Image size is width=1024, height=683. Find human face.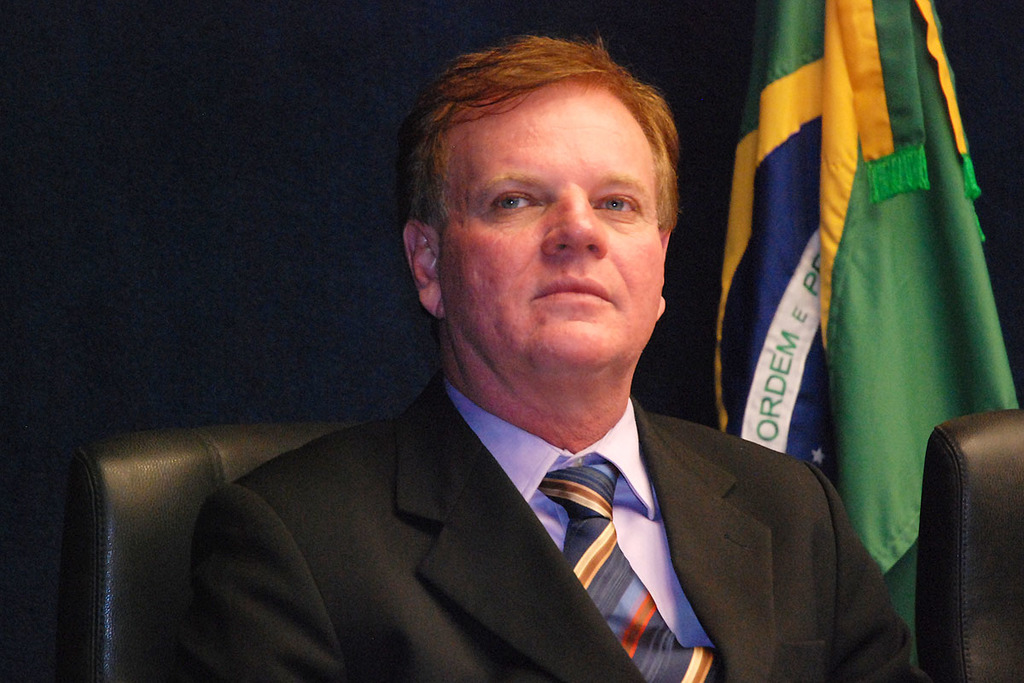
(445, 85, 670, 372).
